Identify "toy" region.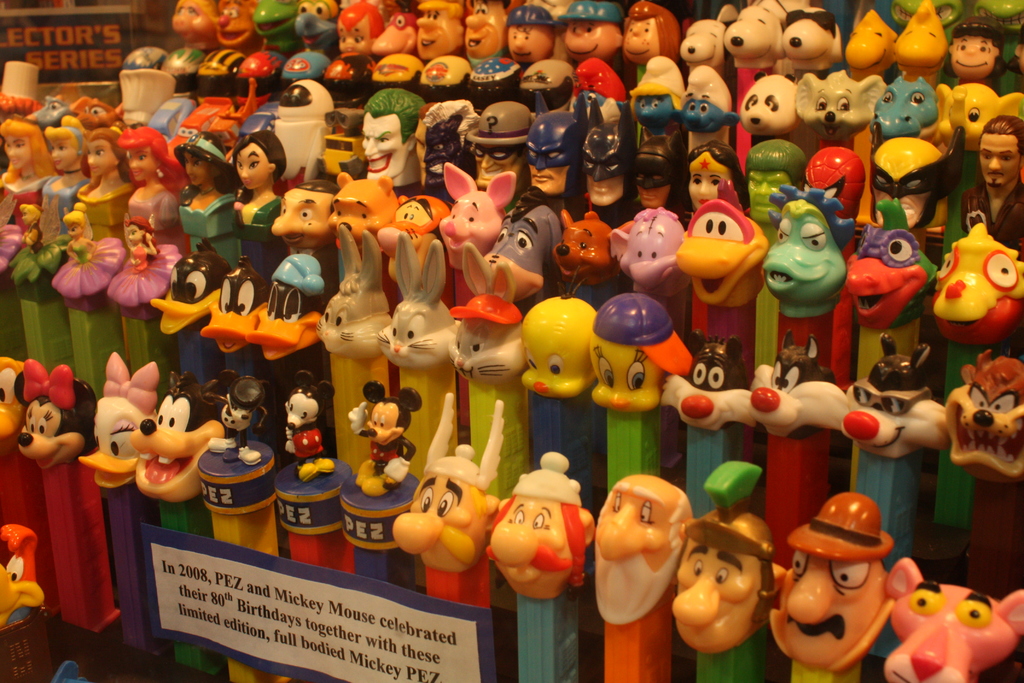
Region: crop(196, 83, 264, 146).
